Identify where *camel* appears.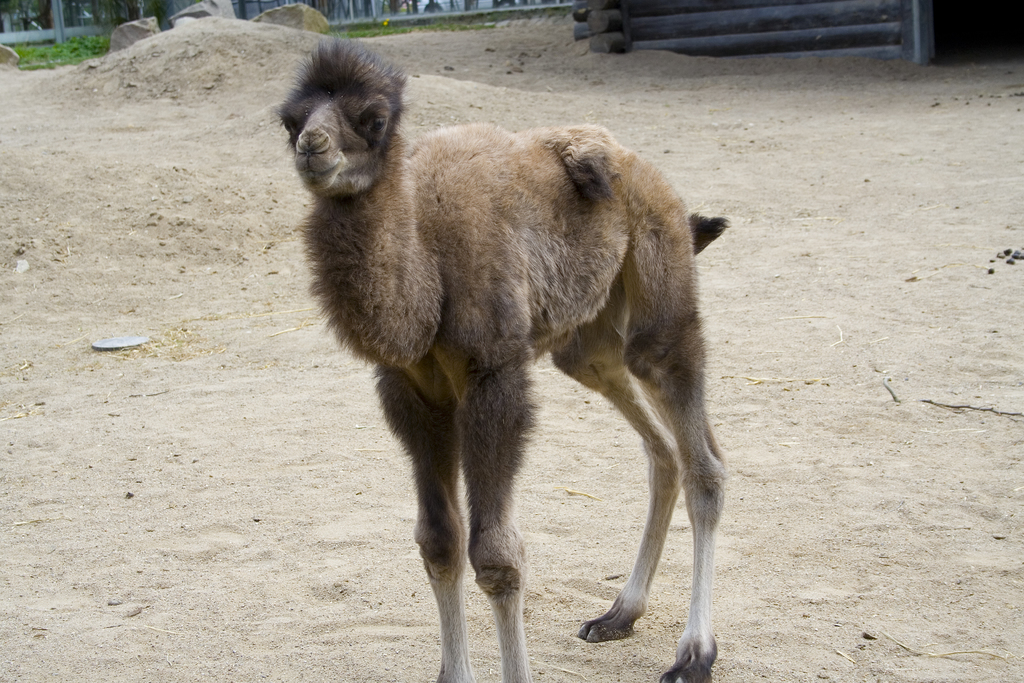
Appears at Rect(257, 34, 730, 682).
